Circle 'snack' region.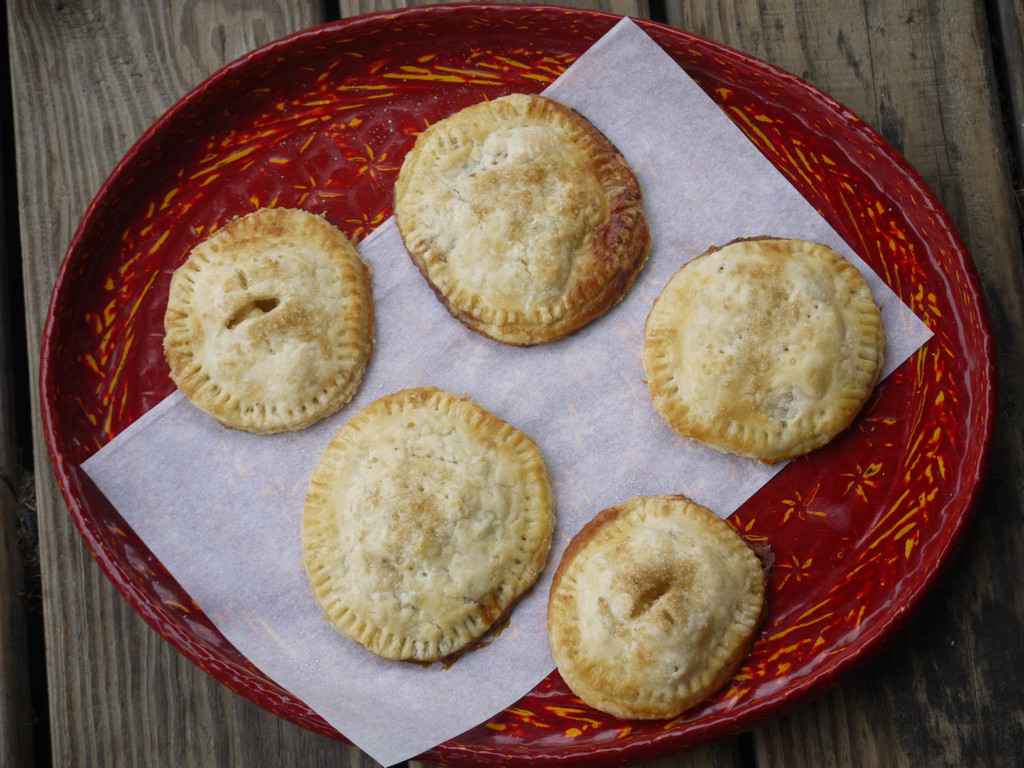
Region: region(548, 494, 776, 717).
